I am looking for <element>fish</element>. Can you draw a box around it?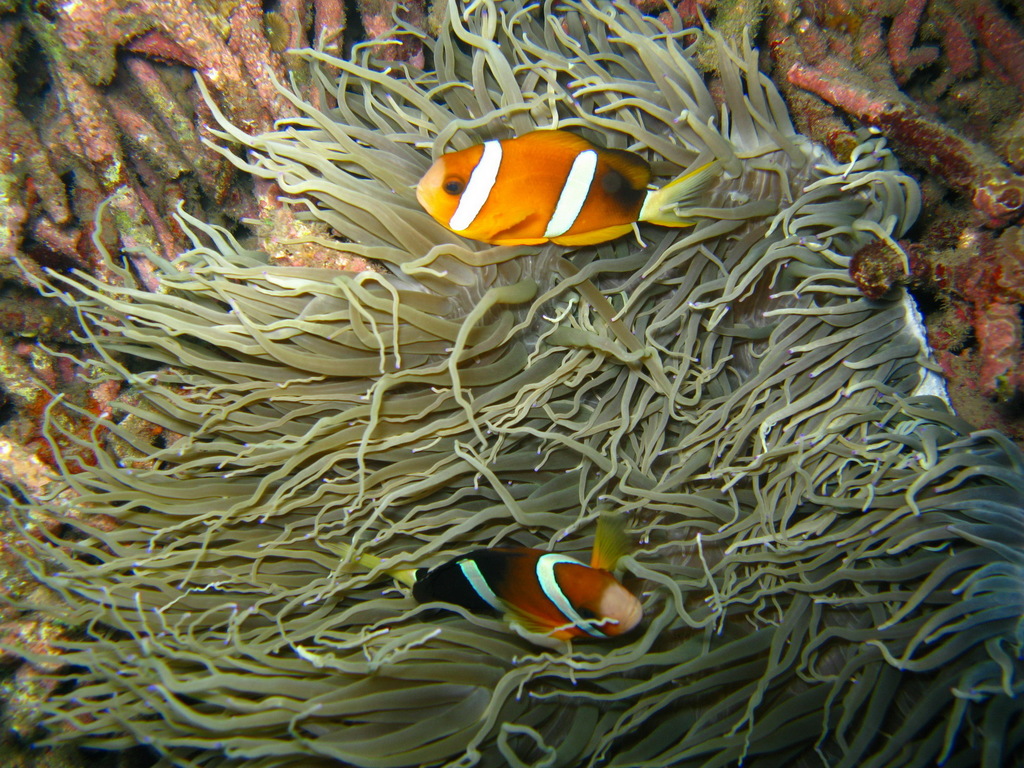
Sure, the bounding box is bbox=[323, 500, 644, 643].
